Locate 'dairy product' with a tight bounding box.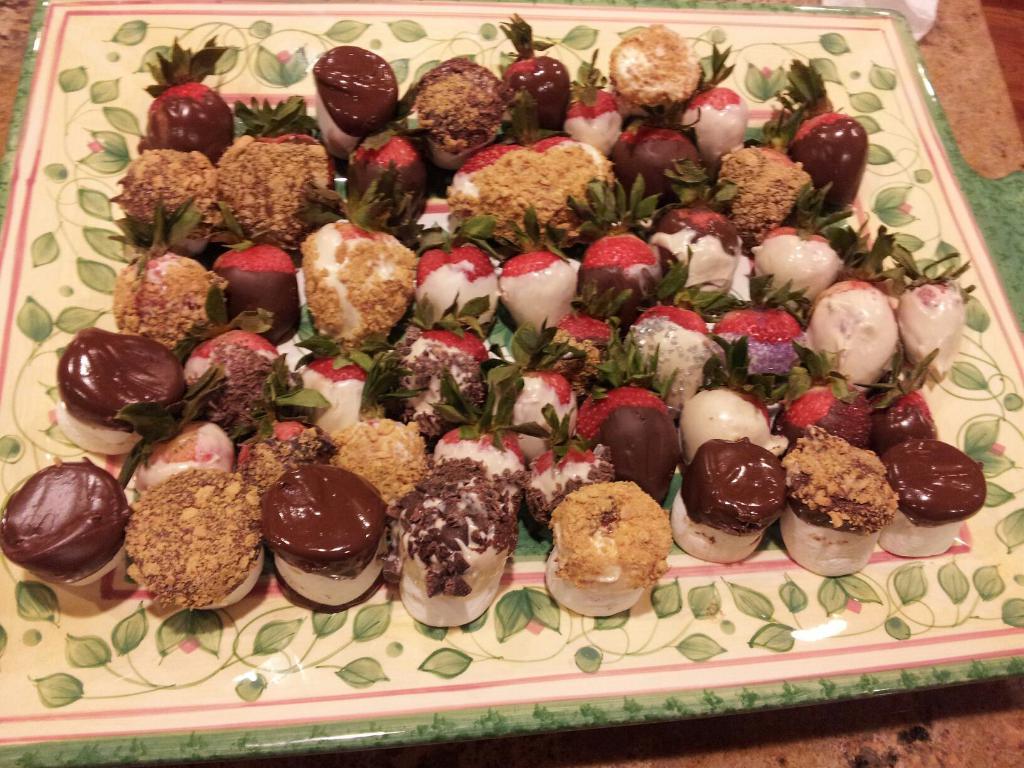
pyautogui.locateOnScreen(412, 324, 485, 433).
